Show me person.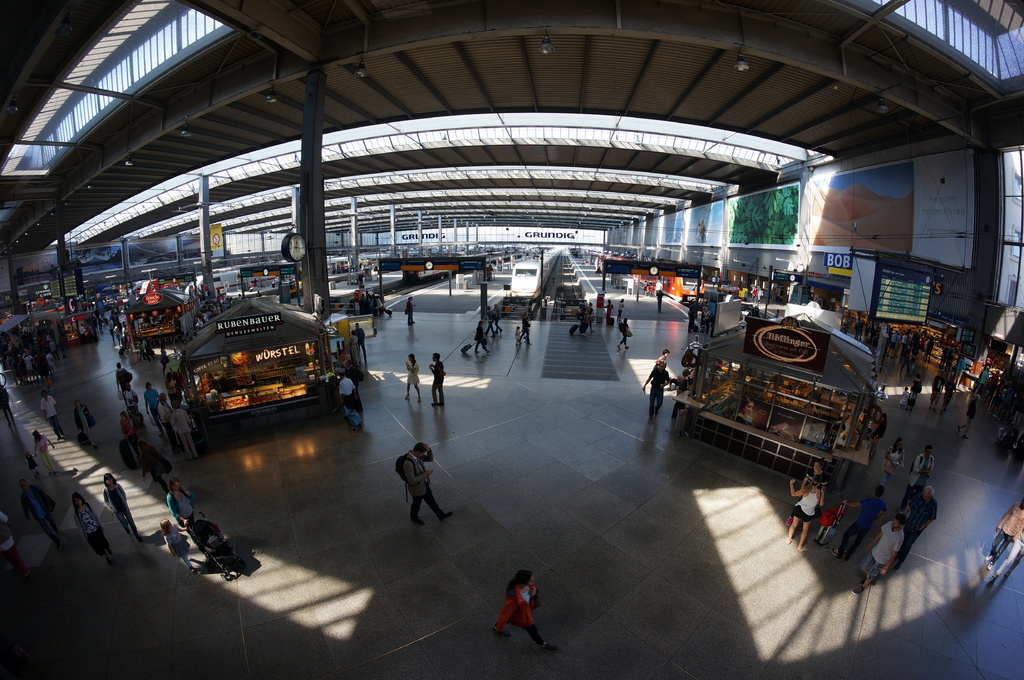
person is here: (685,335,702,374).
